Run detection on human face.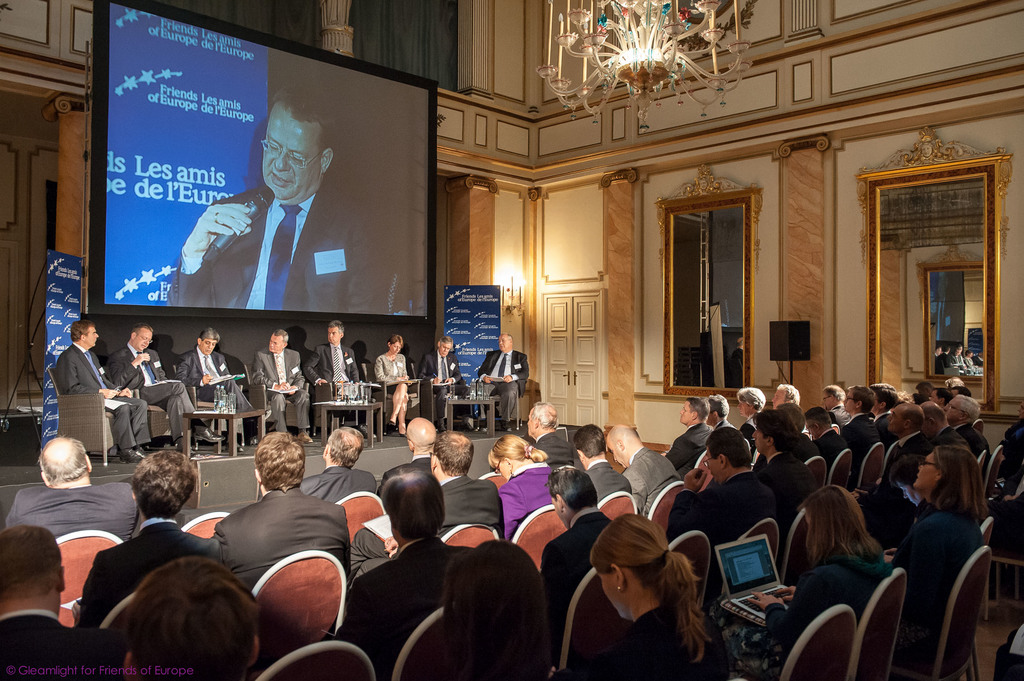
Result: 945:400:952:422.
